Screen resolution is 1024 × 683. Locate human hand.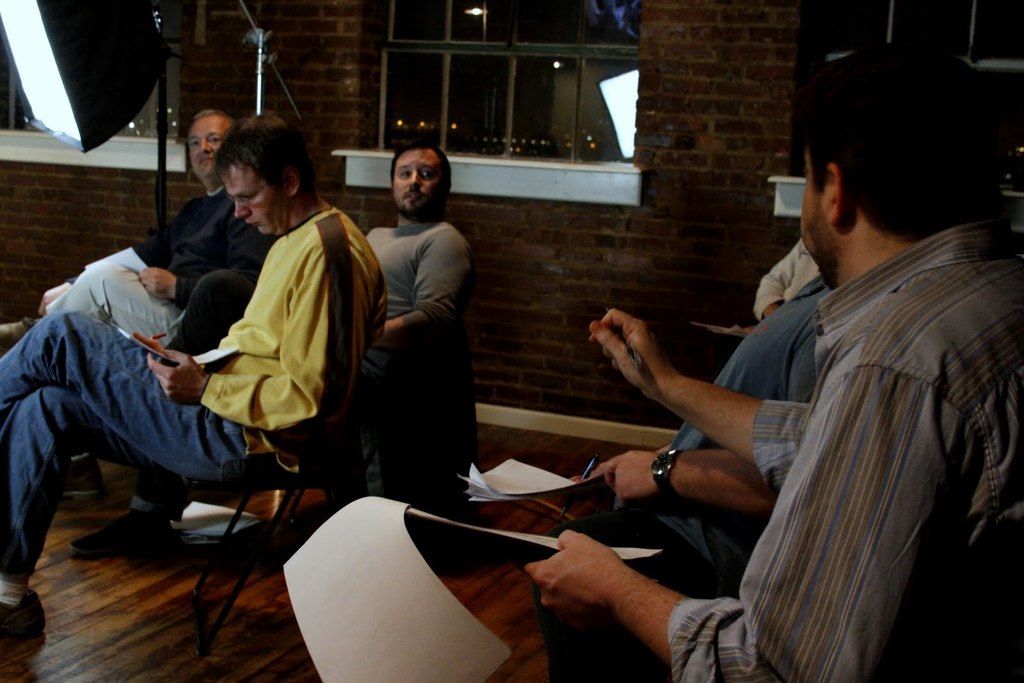
box=[371, 317, 400, 348].
